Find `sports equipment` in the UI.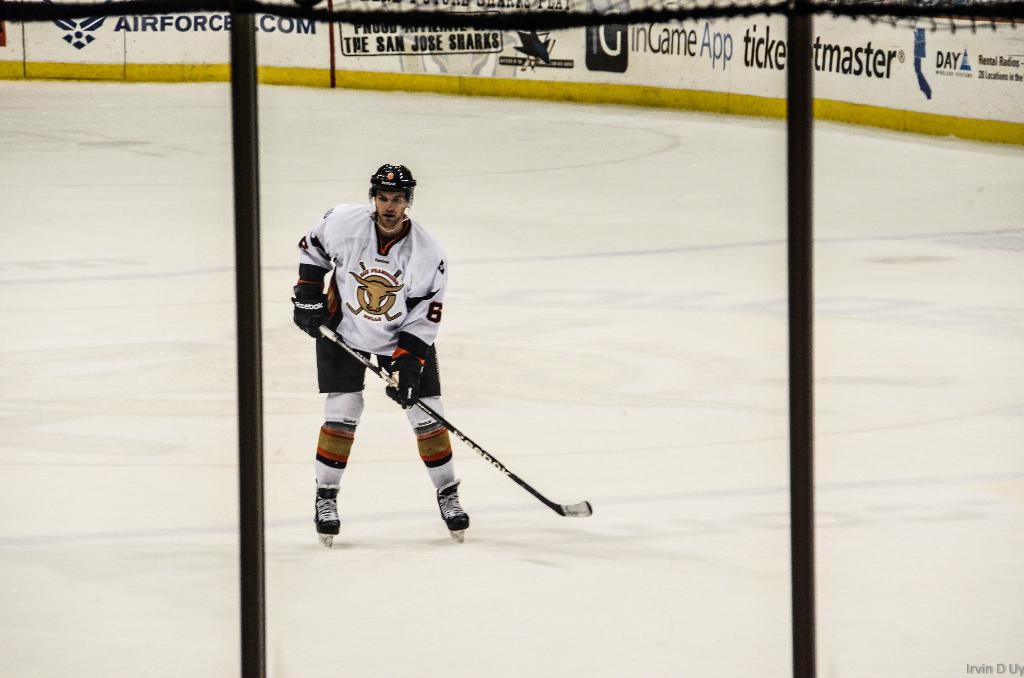
UI element at (left=314, top=481, right=340, bottom=549).
